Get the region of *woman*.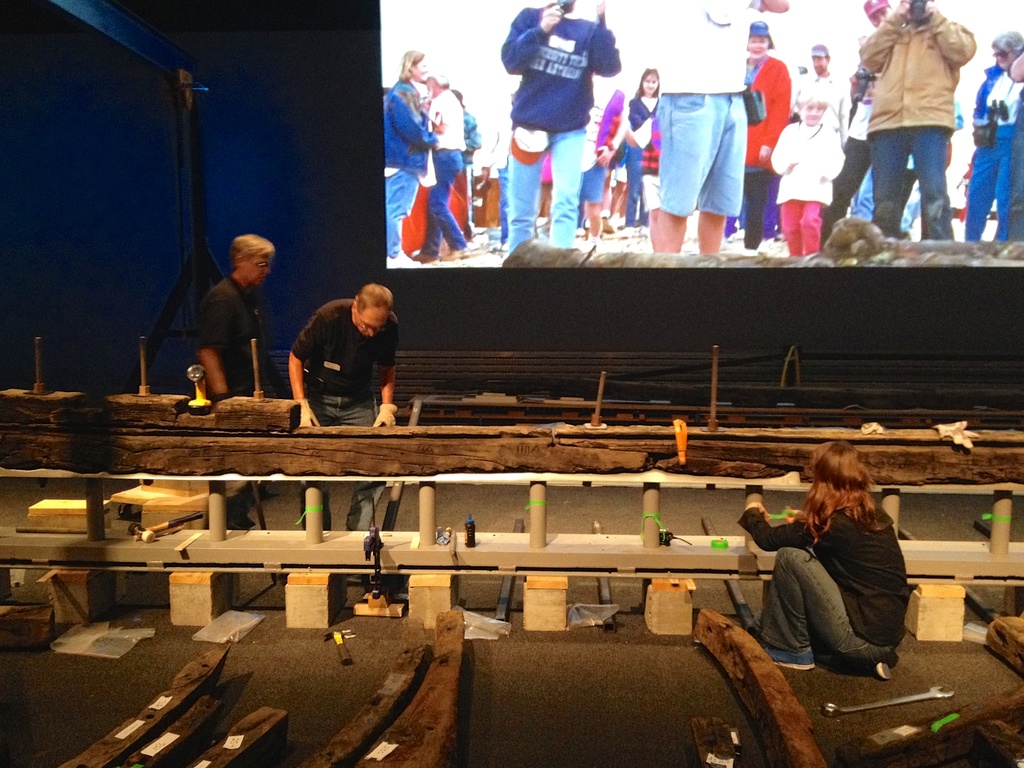
select_region(375, 46, 444, 268).
